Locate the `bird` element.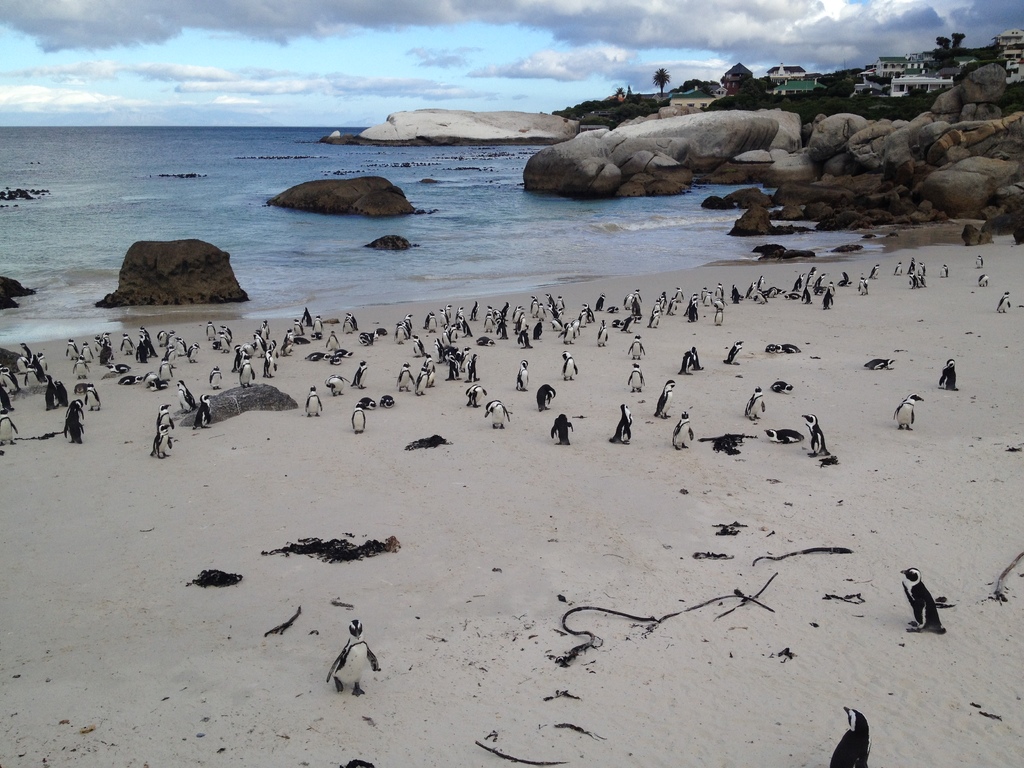
Element bbox: select_region(977, 271, 989, 286).
